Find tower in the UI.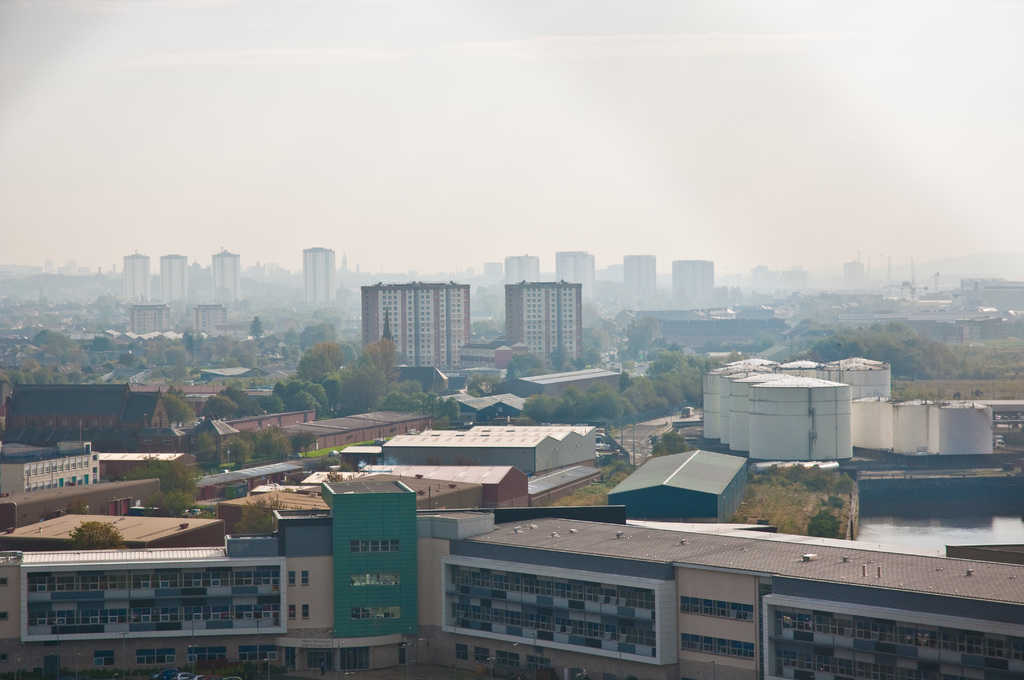
UI element at 506/254/542/285.
